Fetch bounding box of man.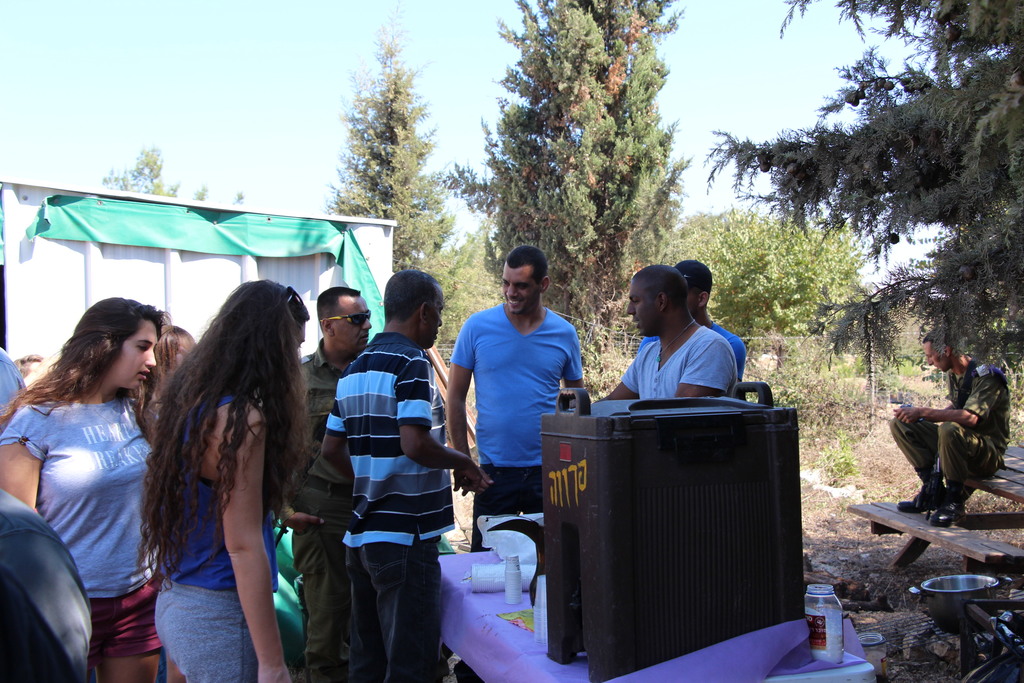
Bbox: [x1=158, y1=319, x2=202, y2=381].
